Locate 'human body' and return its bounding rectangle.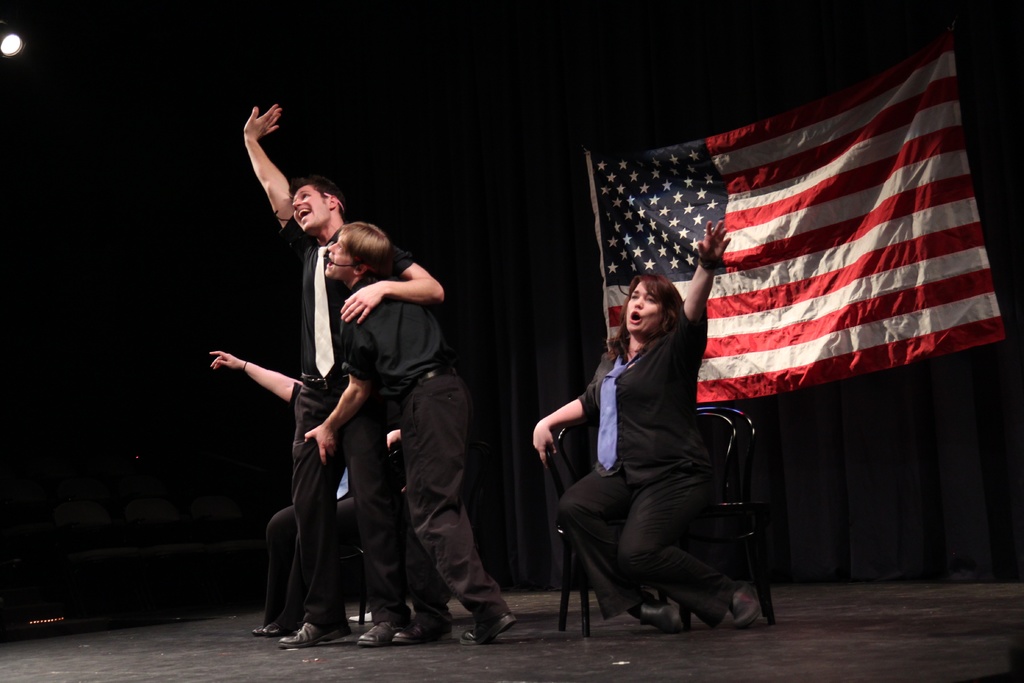
bbox=[296, 267, 521, 652].
